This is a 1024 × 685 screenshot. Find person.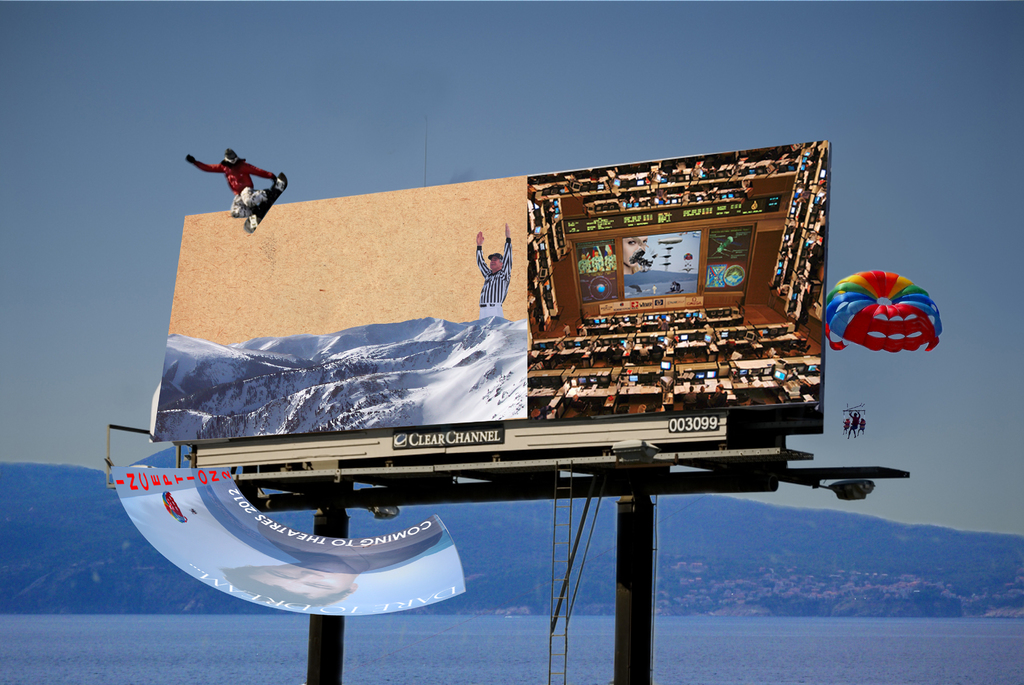
Bounding box: [196, 140, 286, 242].
